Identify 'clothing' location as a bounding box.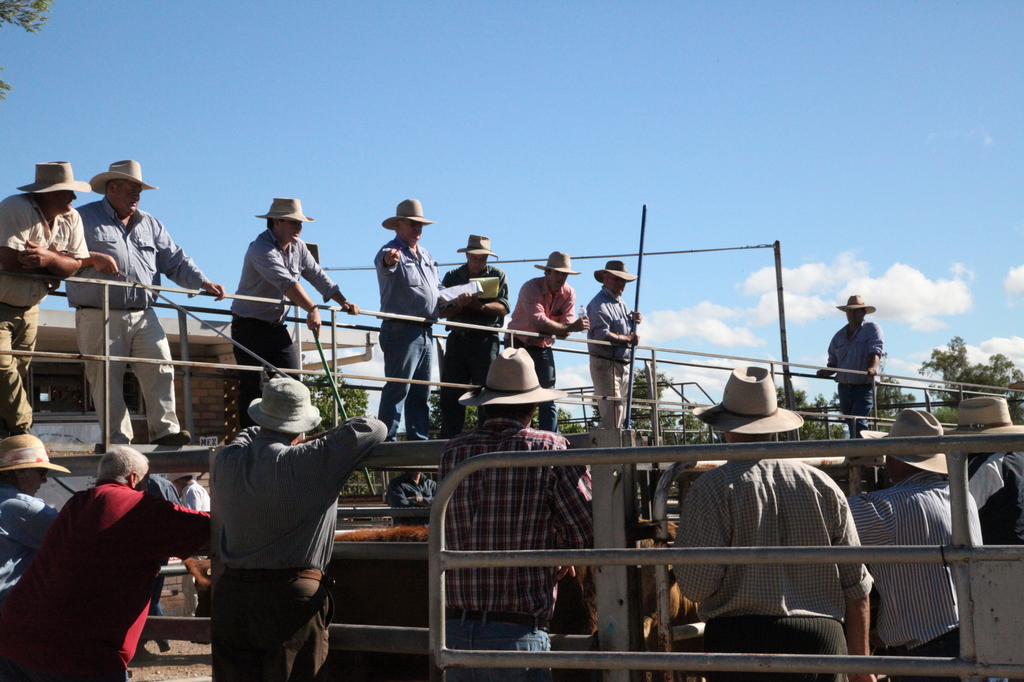
x1=187 y1=363 x2=377 y2=669.
